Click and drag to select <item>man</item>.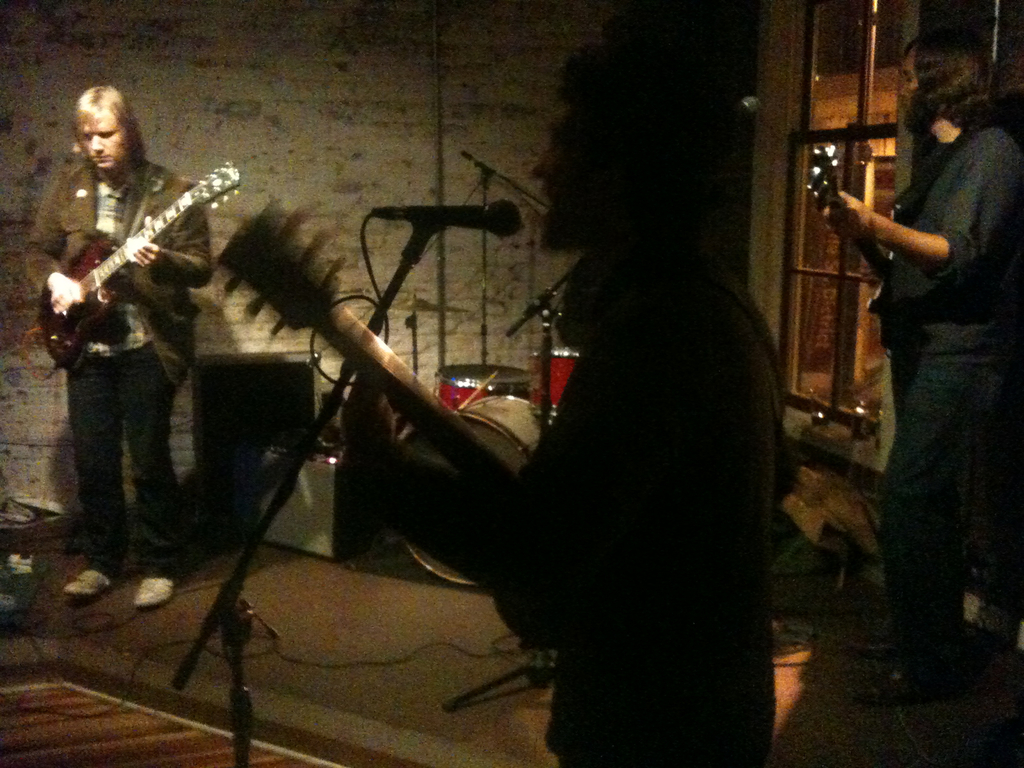
Selection: bbox(783, 55, 1023, 732).
